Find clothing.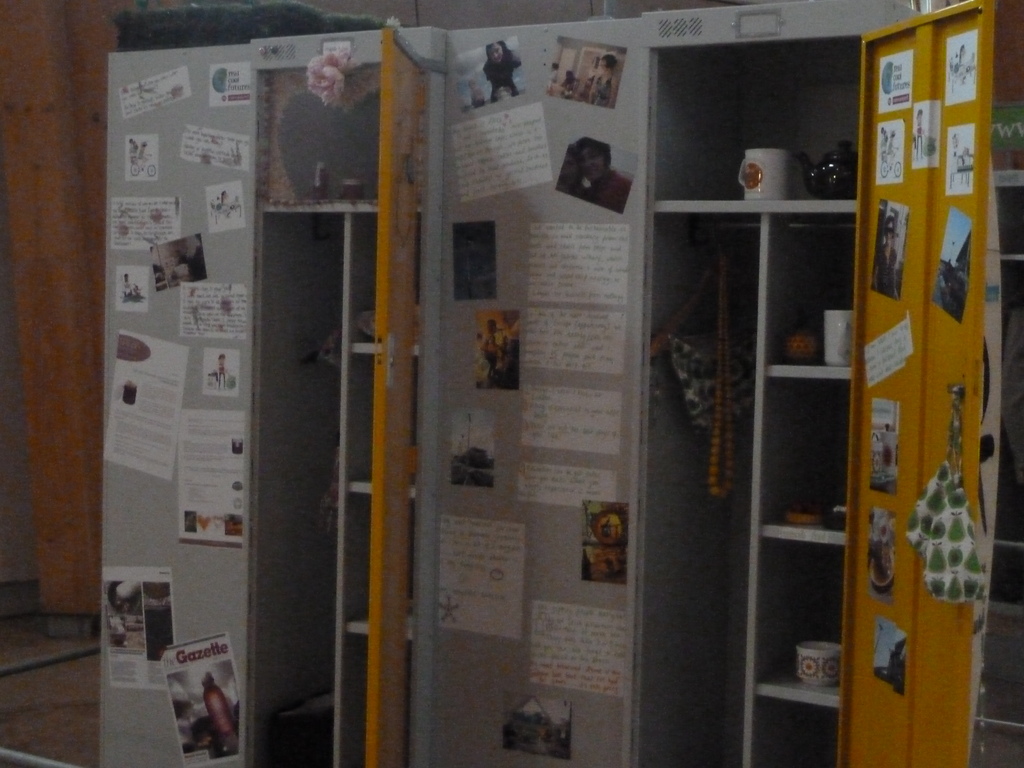
box=[481, 60, 523, 100].
